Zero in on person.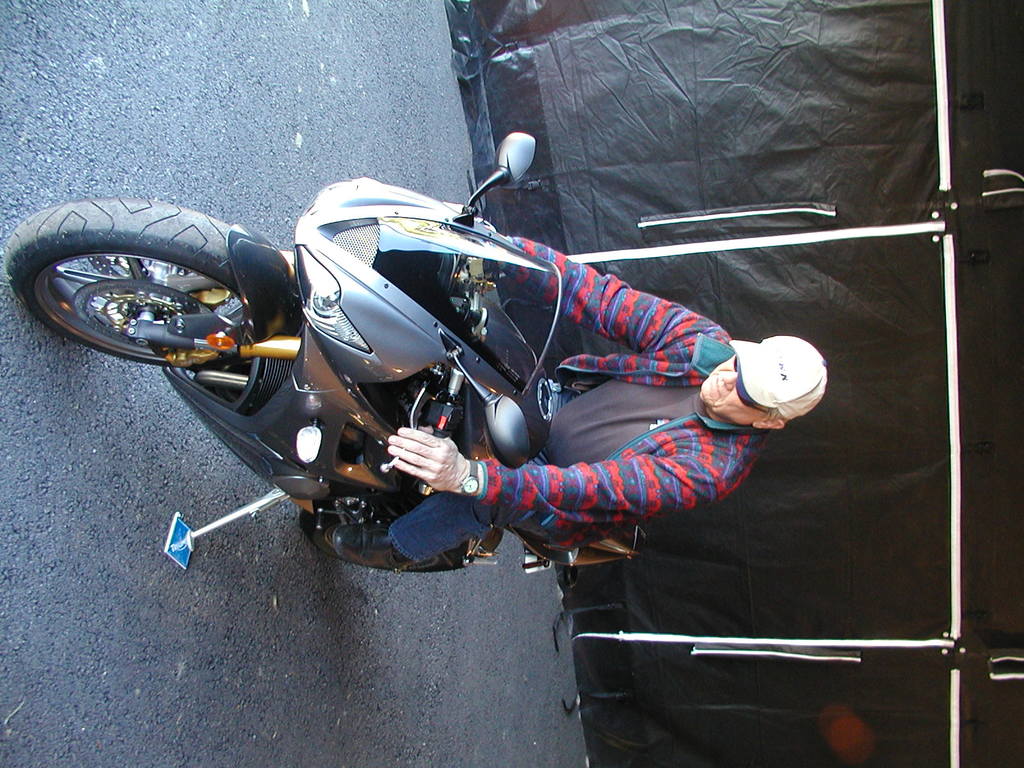
Zeroed in: BBox(325, 225, 828, 568).
